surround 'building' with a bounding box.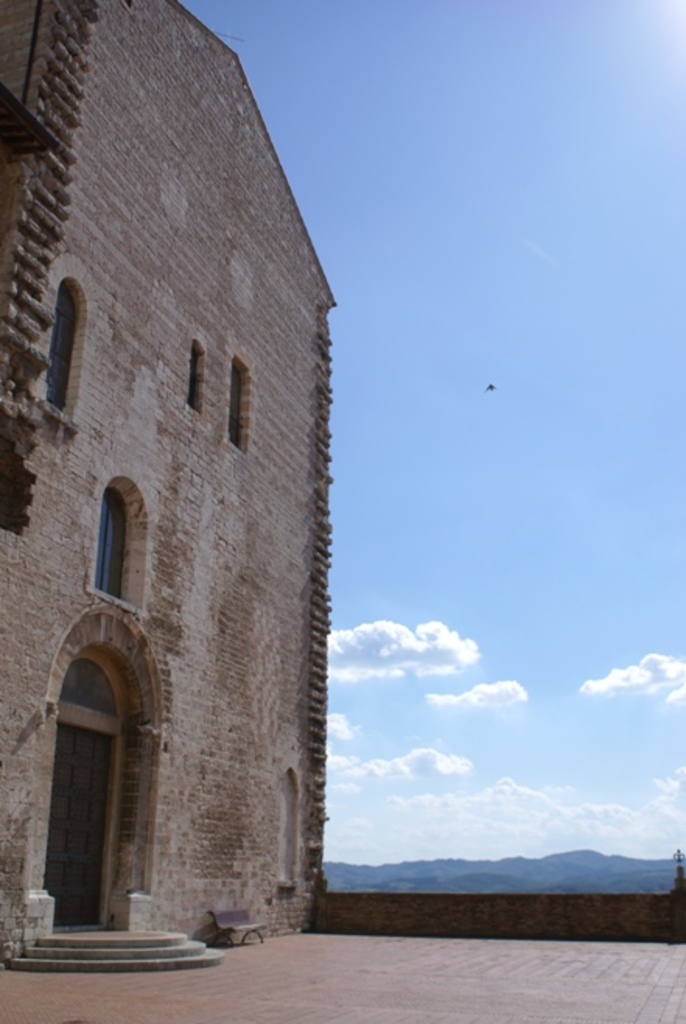
l=0, t=0, r=334, b=957.
